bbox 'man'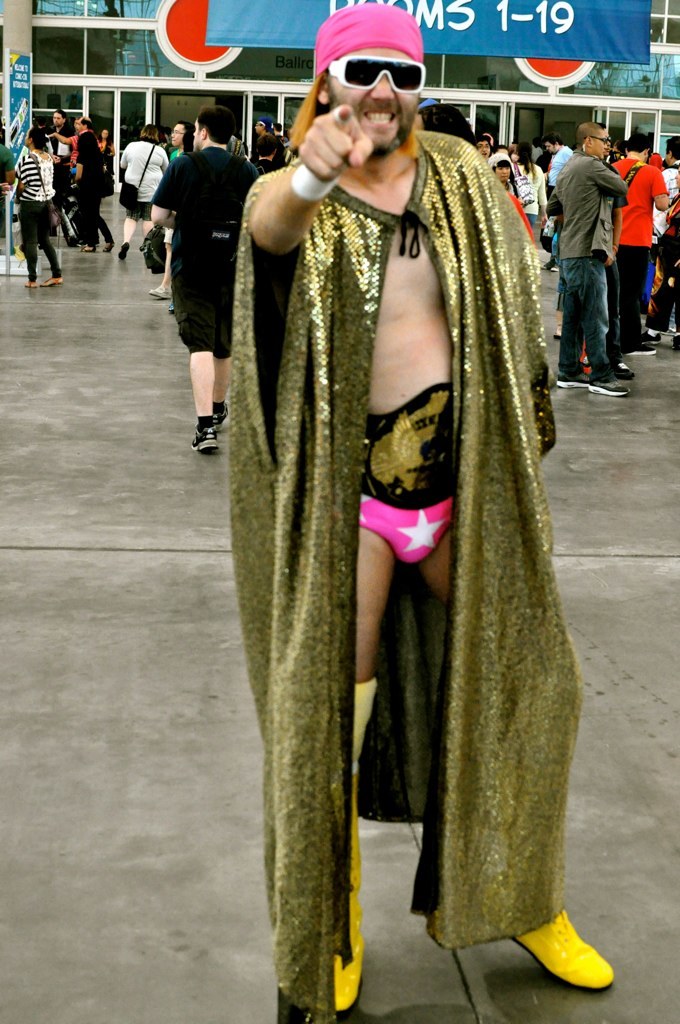
274,123,285,139
